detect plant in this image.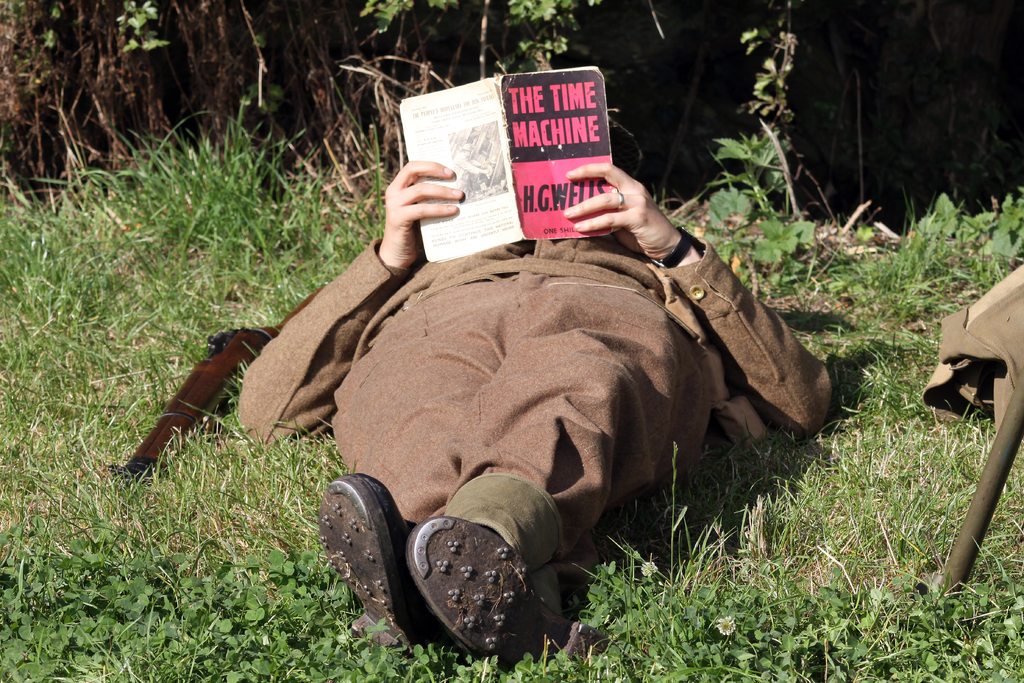
Detection: box(709, 117, 778, 228).
